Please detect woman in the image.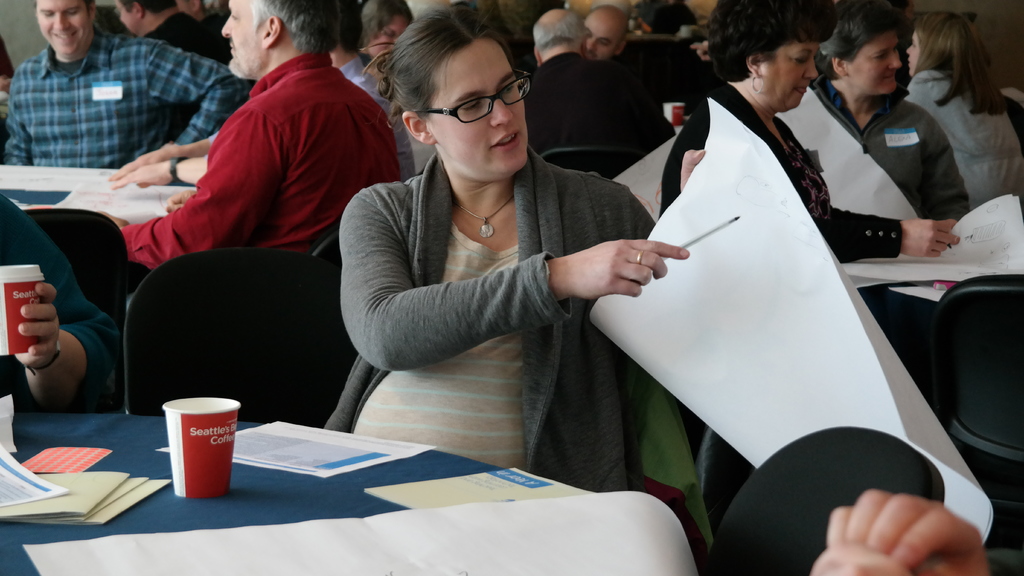
Rect(357, 0, 417, 100).
